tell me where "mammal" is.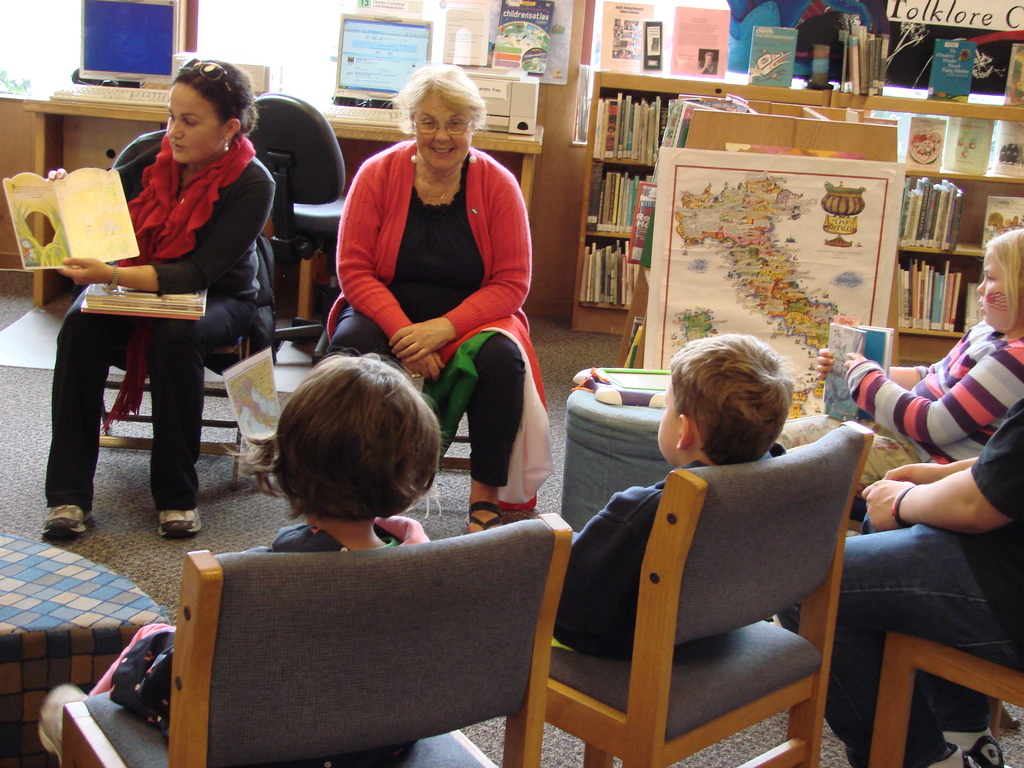
"mammal" is at x1=546 y1=325 x2=800 y2=664.
